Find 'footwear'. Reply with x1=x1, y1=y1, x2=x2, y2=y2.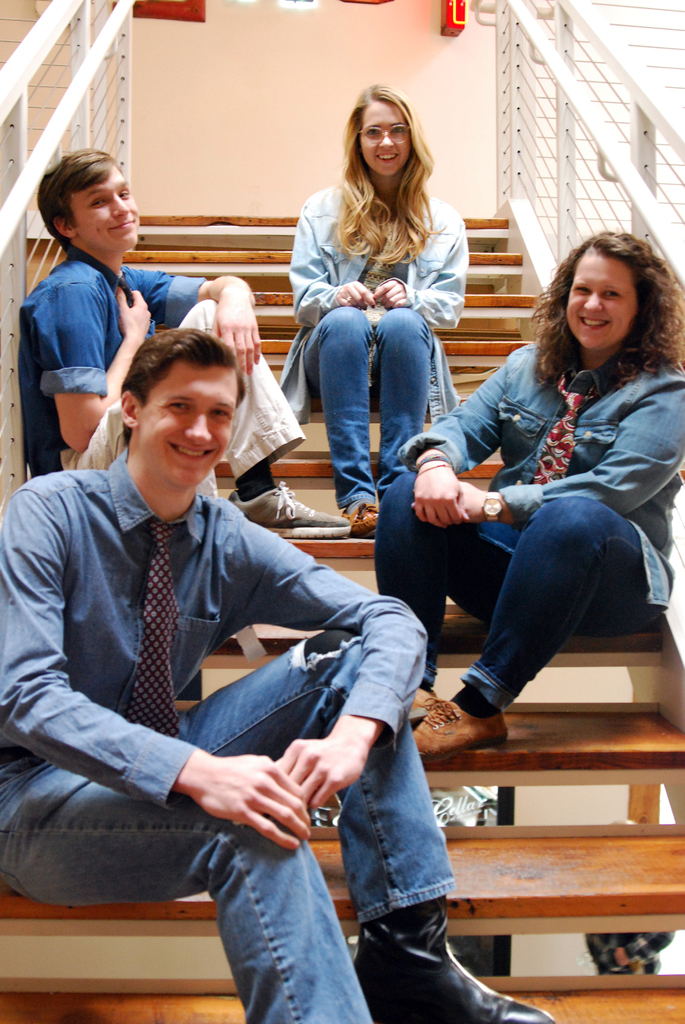
x1=344, y1=503, x2=381, y2=535.
